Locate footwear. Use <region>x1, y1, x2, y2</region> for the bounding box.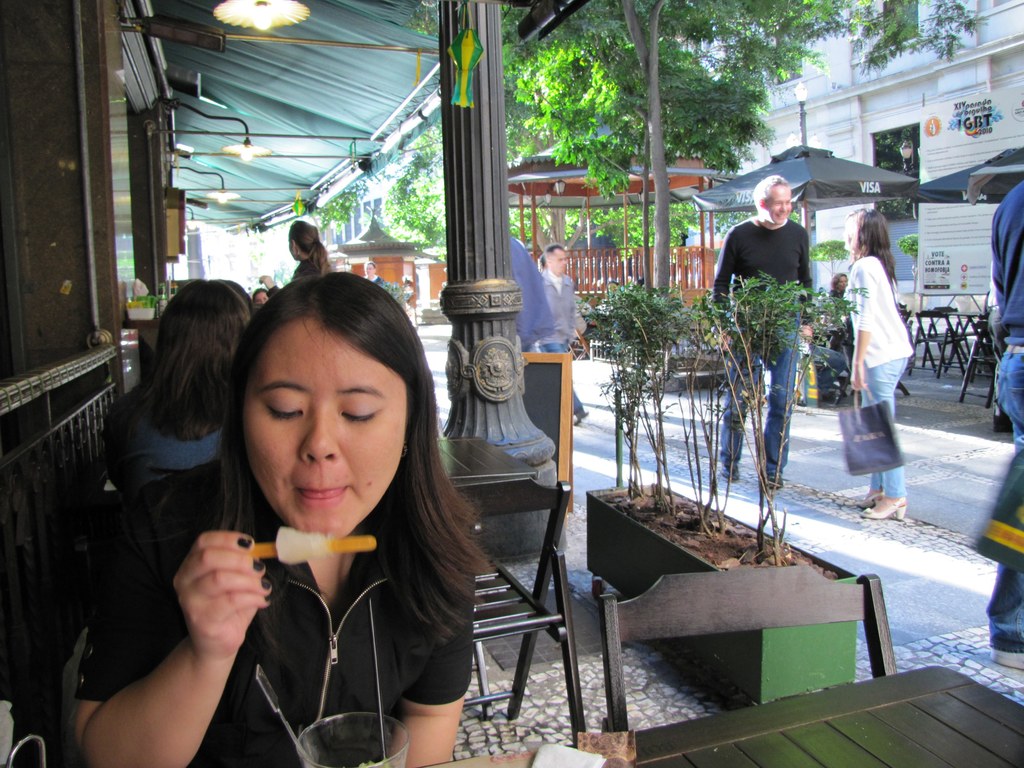
<region>856, 496, 908, 521</region>.
